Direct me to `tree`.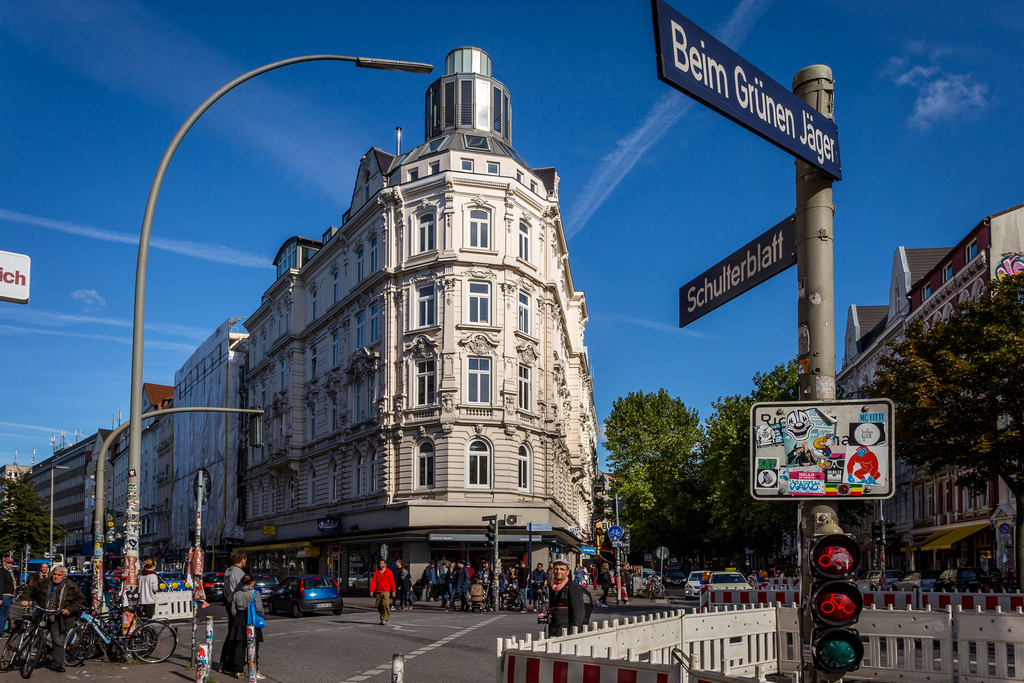
Direction: detection(0, 463, 69, 562).
